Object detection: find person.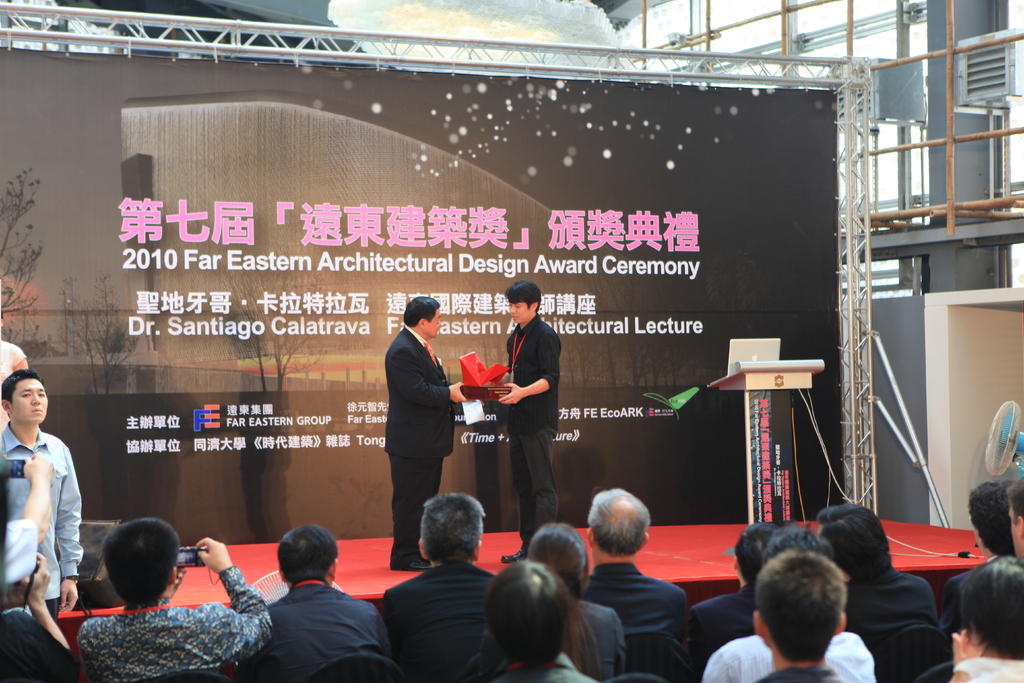
[left=0, top=370, right=83, bottom=618].
